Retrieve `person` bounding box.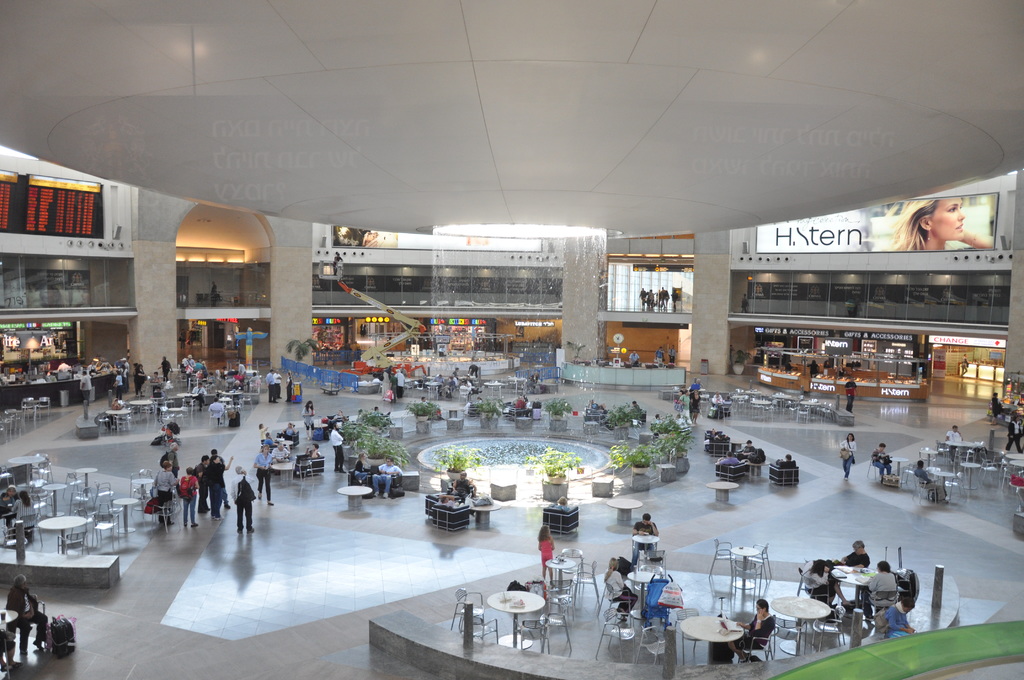
Bounding box: crop(881, 595, 918, 639).
